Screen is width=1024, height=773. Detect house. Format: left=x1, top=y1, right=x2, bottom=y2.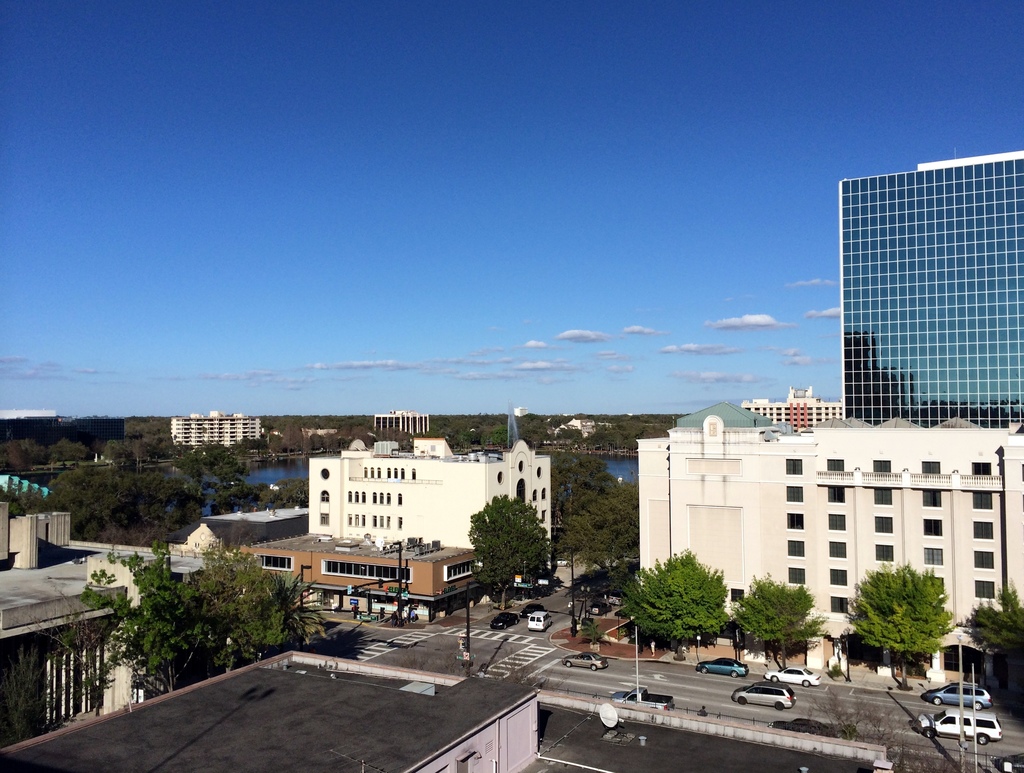
left=840, top=149, right=1023, bottom=425.
